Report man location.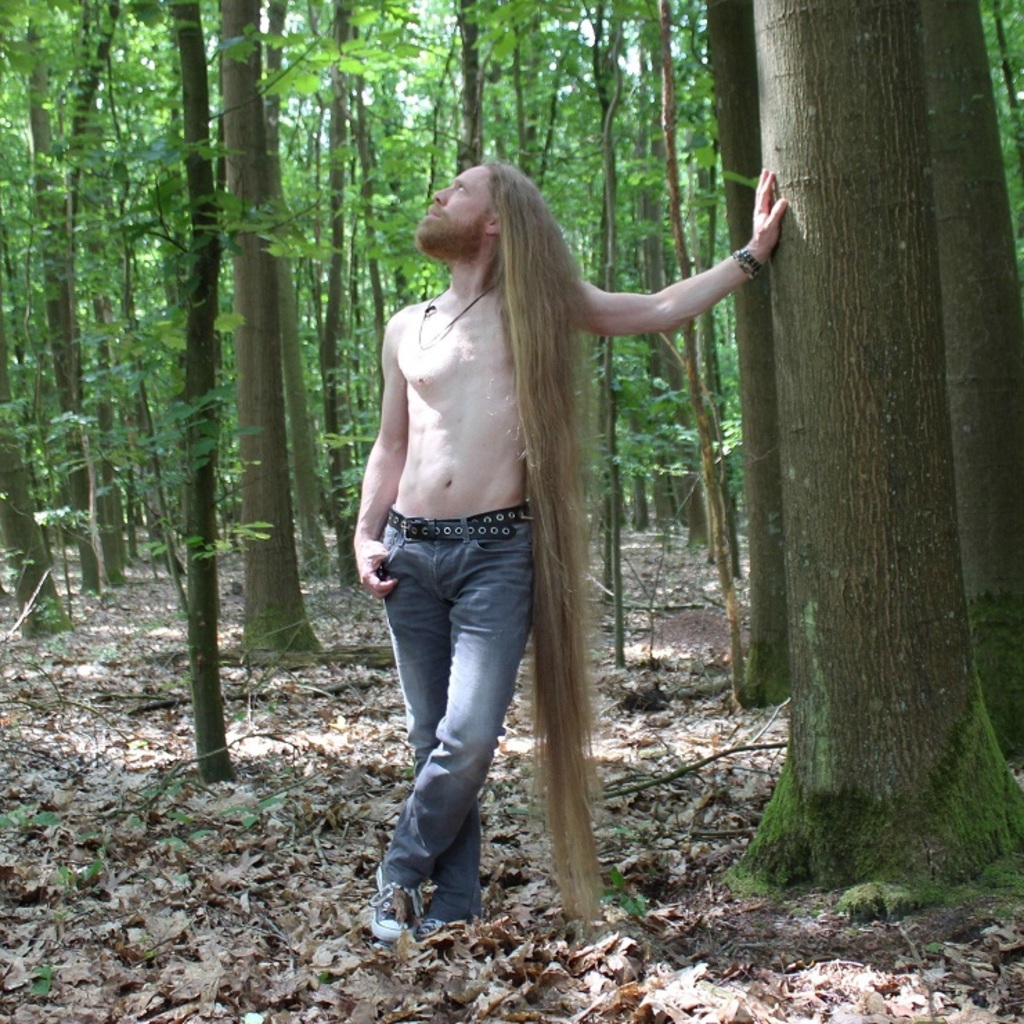
Report: <region>325, 125, 750, 916</region>.
